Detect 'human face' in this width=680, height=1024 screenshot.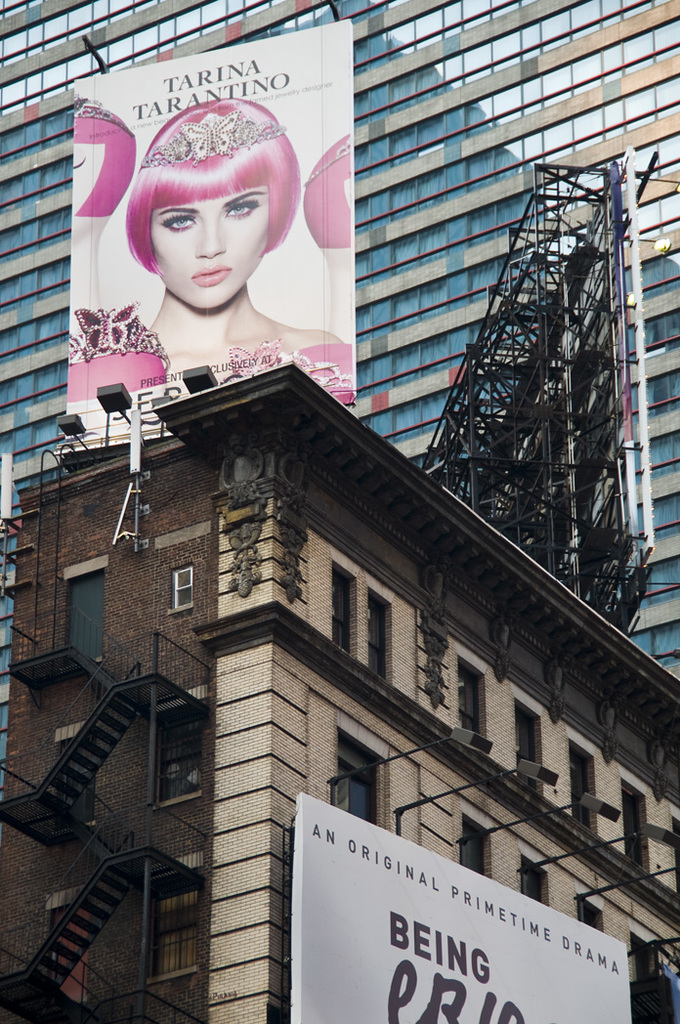
Detection: 149:183:266:309.
